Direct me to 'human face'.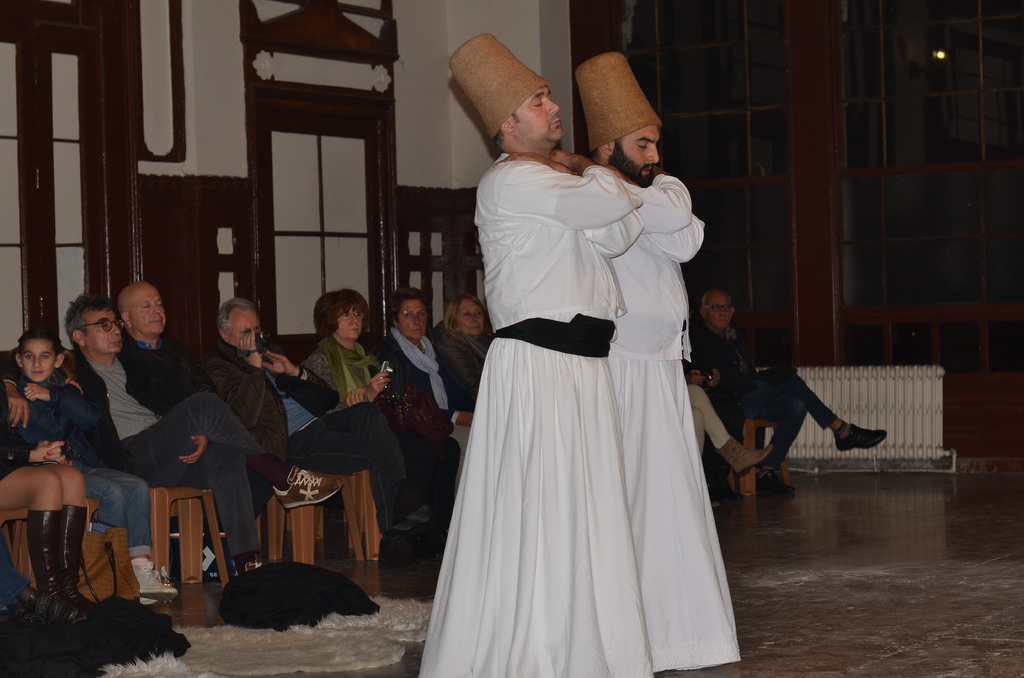
Direction: bbox=(523, 88, 559, 140).
